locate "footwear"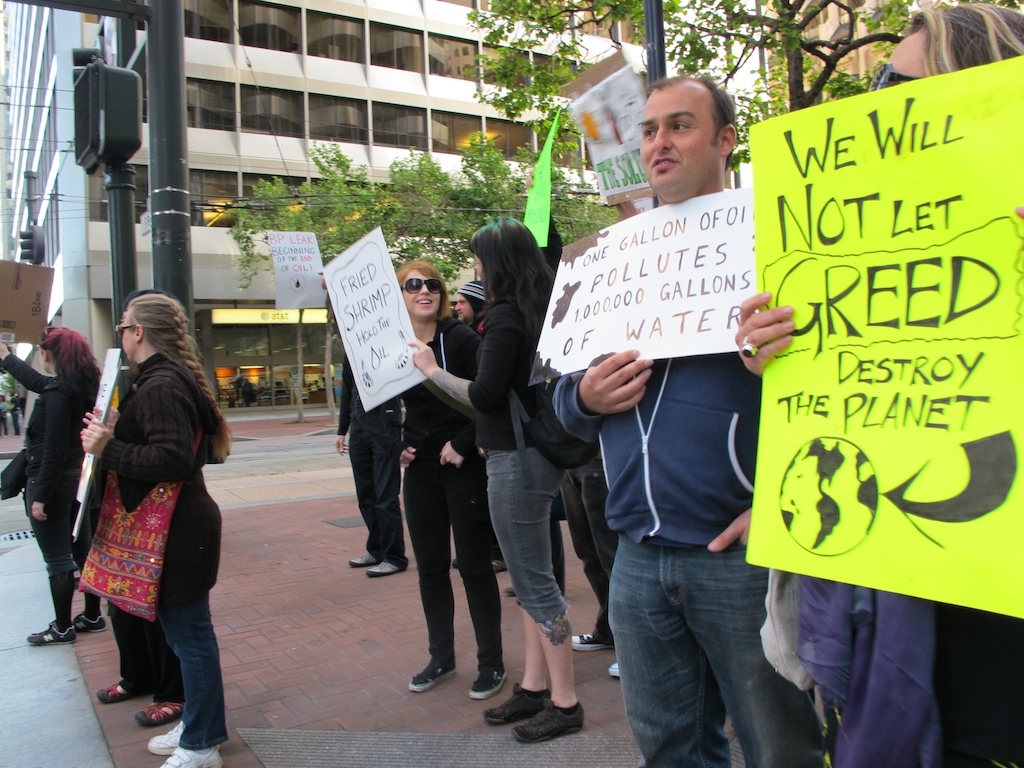
crop(452, 558, 454, 567)
